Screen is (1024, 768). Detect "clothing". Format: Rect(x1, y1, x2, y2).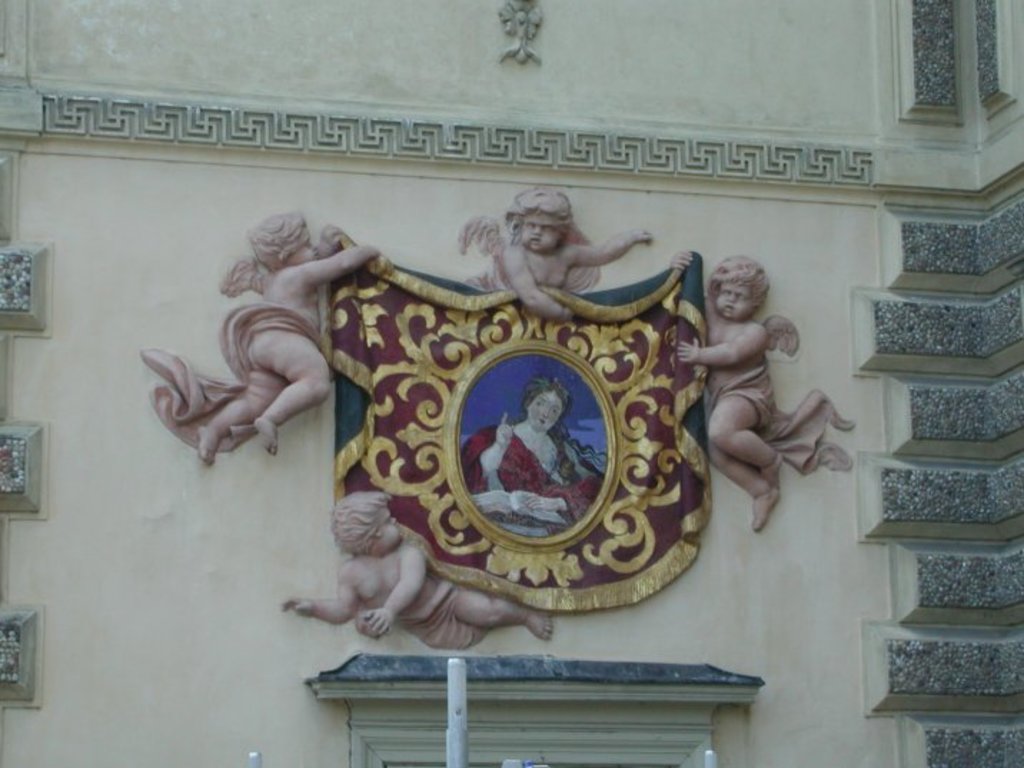
Rect(473, 243, 573, 317).
